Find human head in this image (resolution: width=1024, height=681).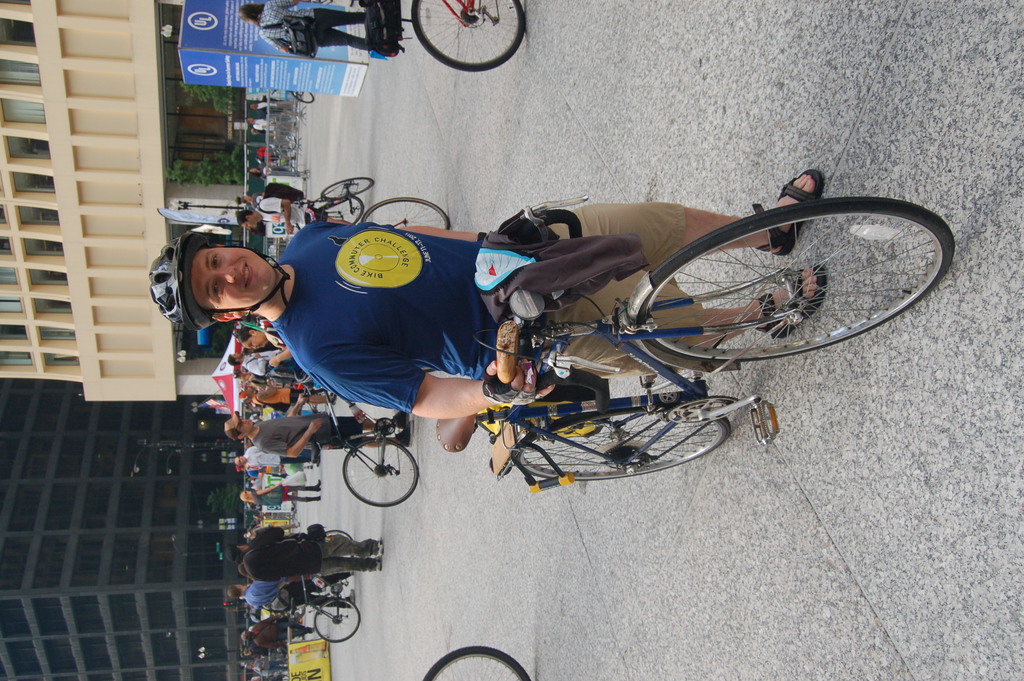
[241, 390, 252, 404].
